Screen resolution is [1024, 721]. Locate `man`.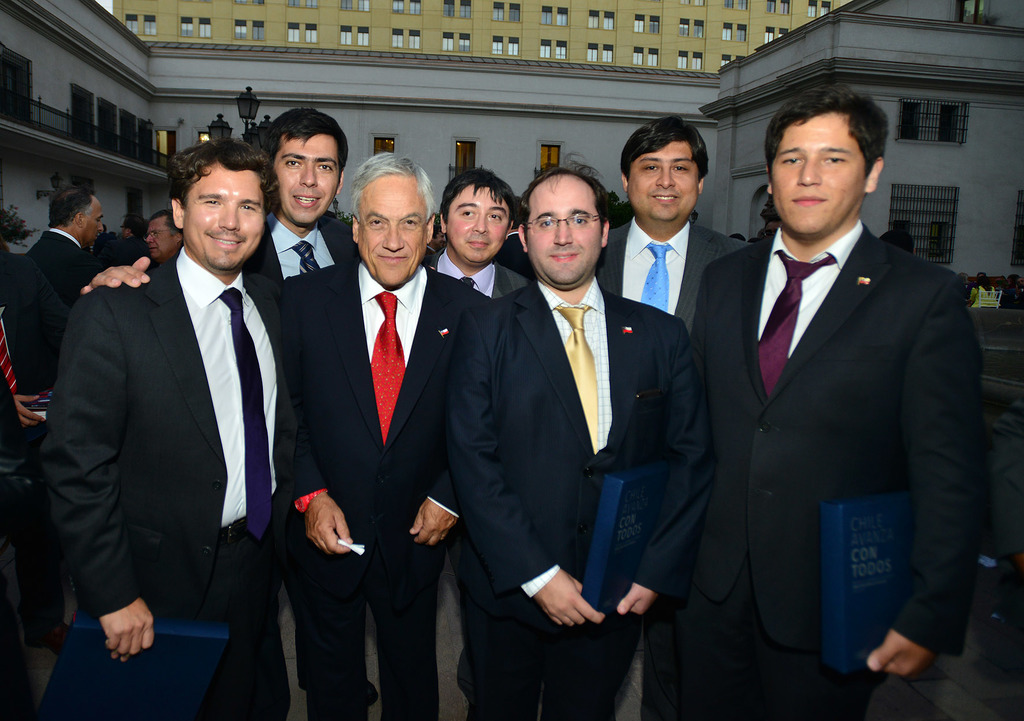
<bbox>43, 138, 292, 720</bbox>.
